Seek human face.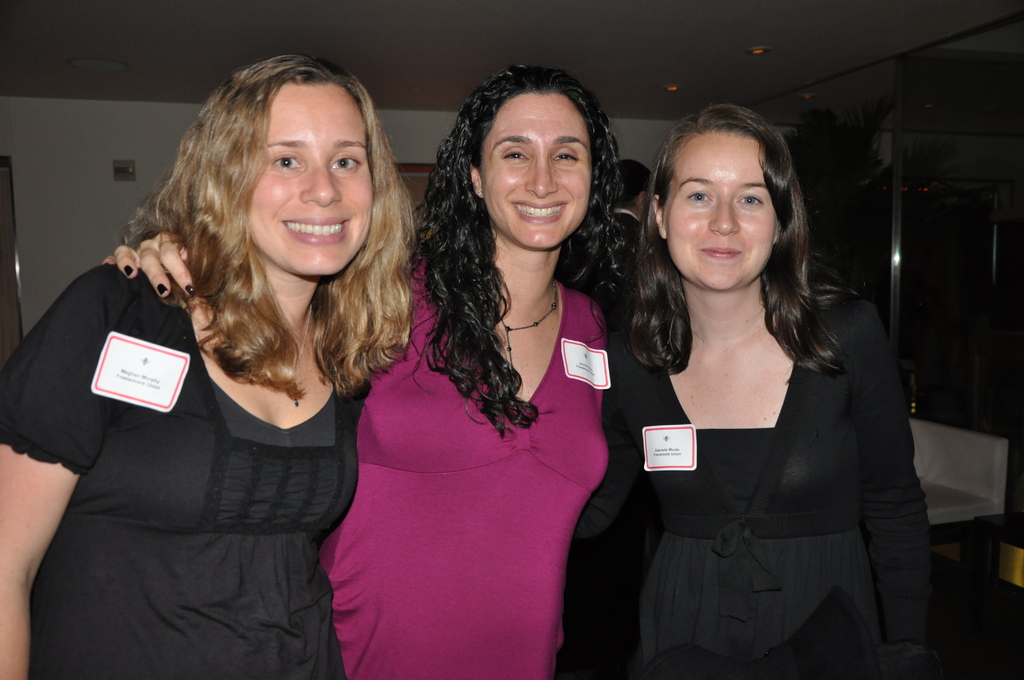
BBox(662, 129, 779, 293).
